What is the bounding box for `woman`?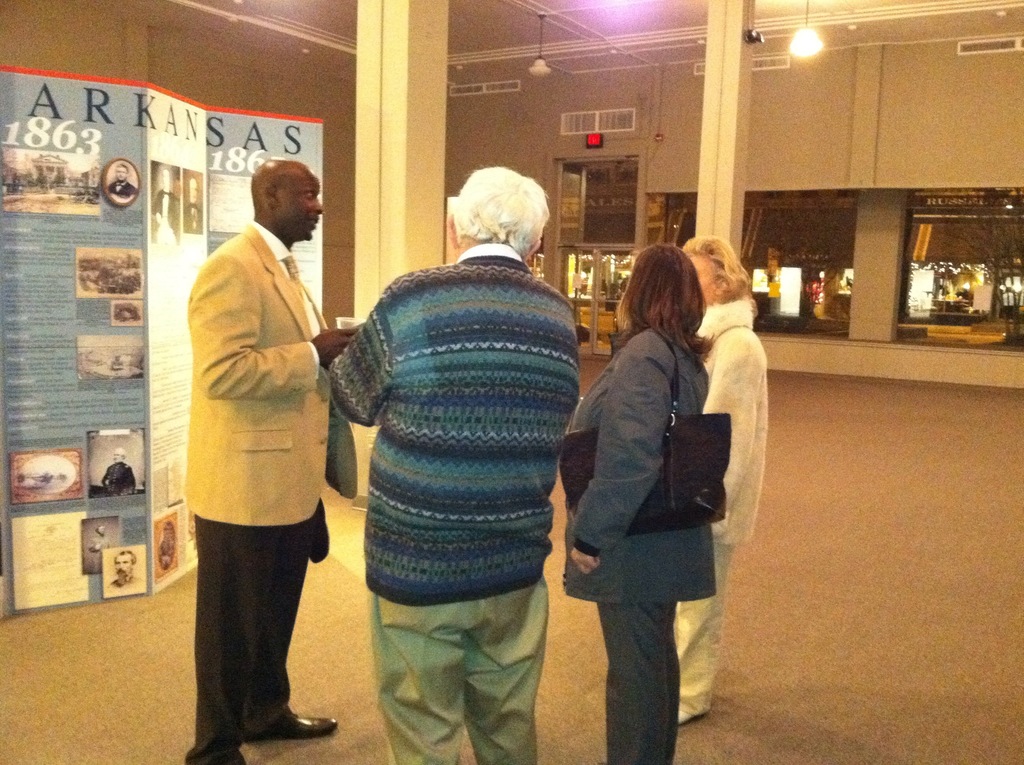
x1=680, y1=236, x2=770, y2=730.
